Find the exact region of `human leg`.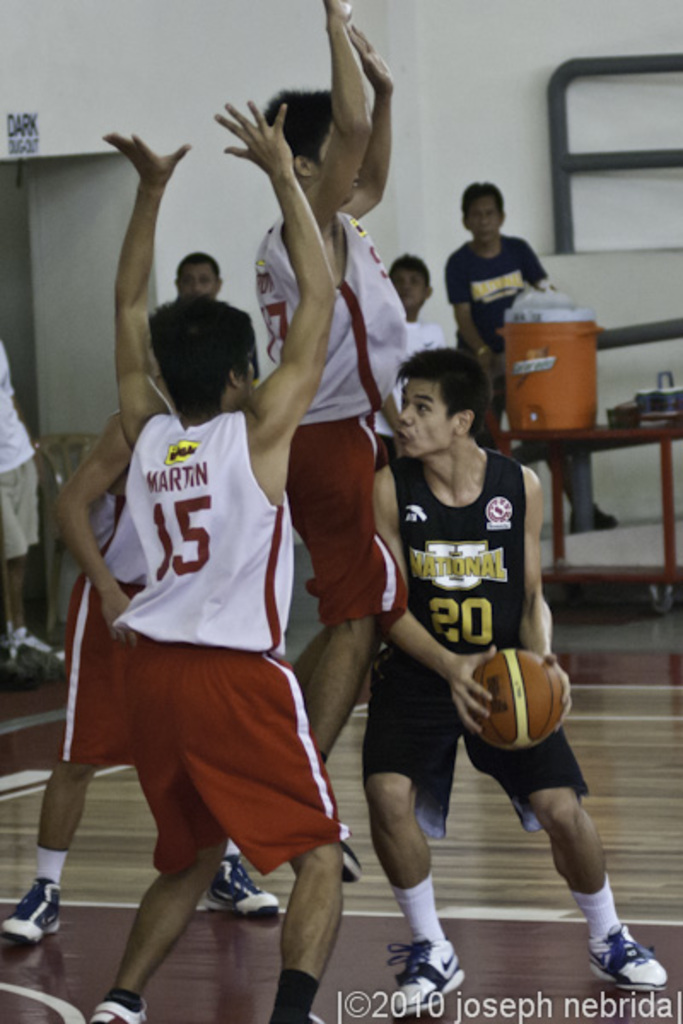
Exact region: rect(458, 640, 676, 993).
